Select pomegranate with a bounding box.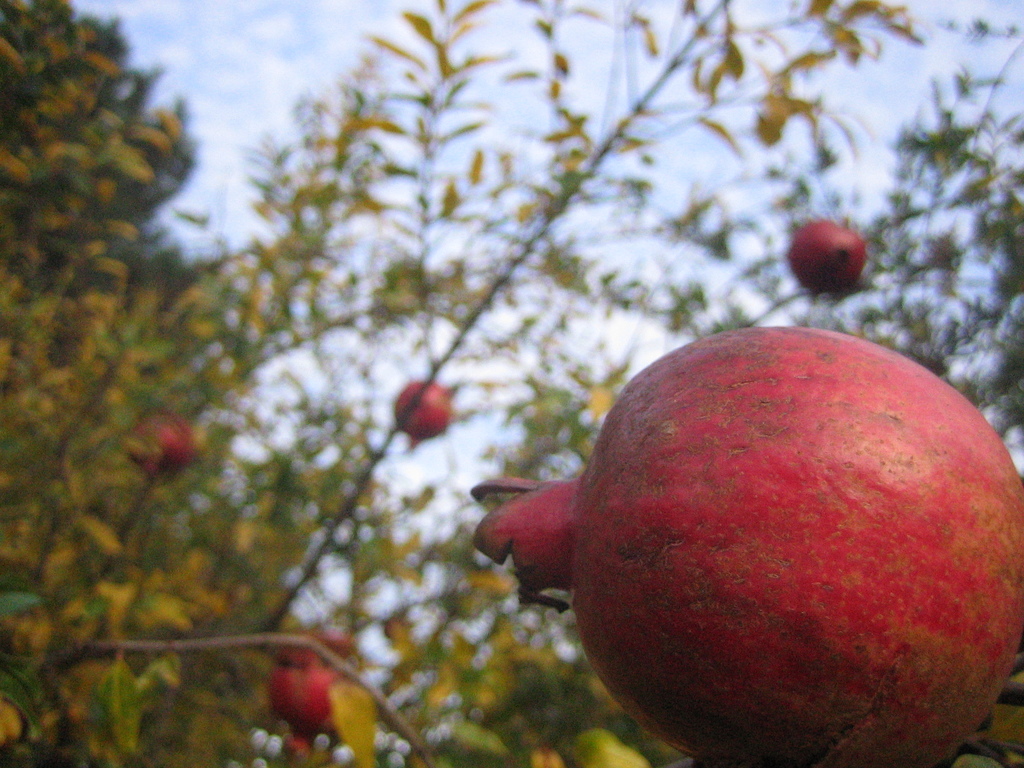
BBox(467, 321, 1023, 767).
